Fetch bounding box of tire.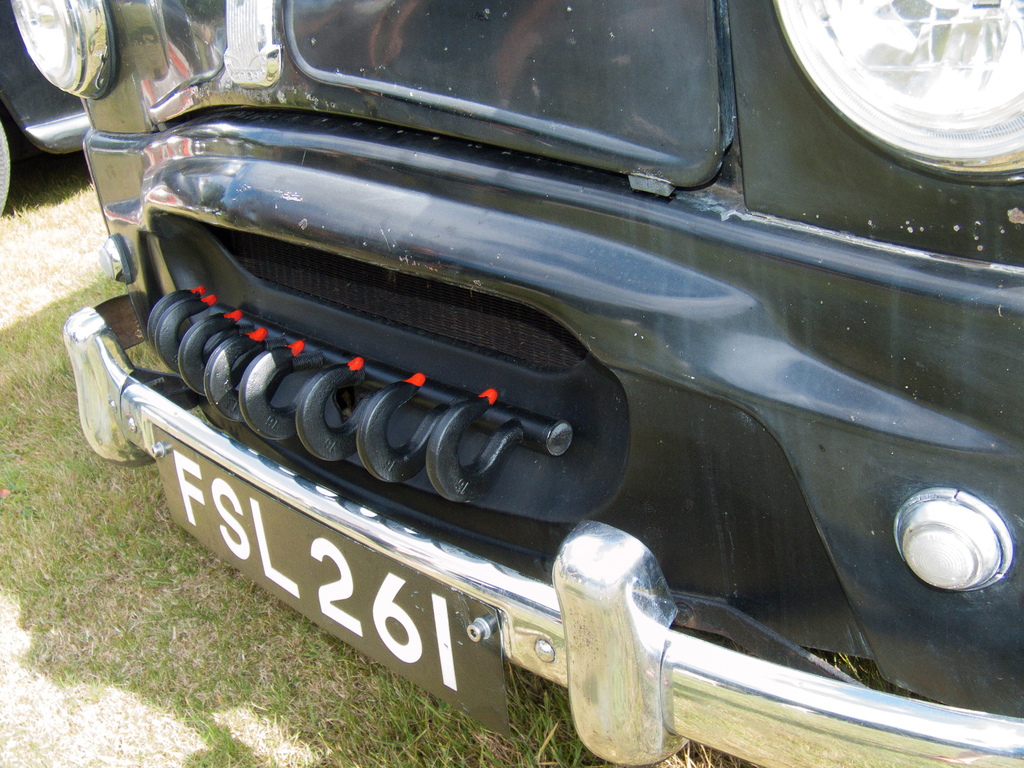
Bbox: [0,113,24,216].
